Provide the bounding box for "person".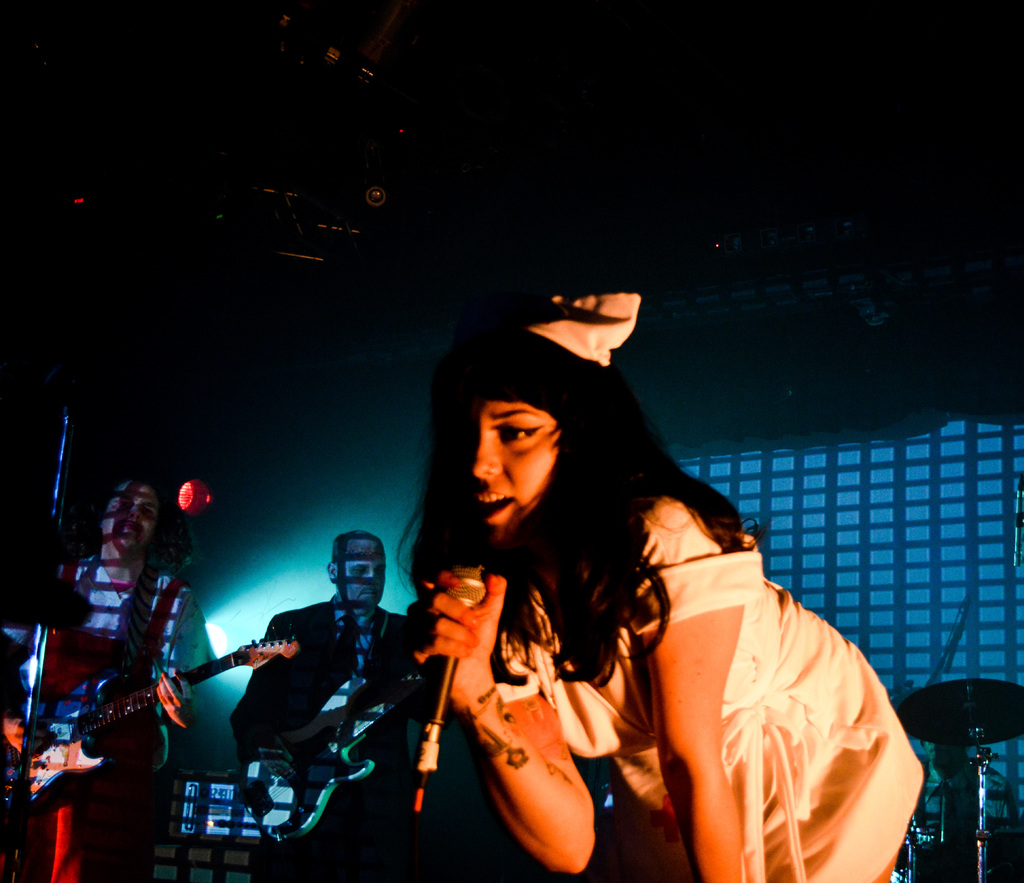
x1=60, y1=468, x2=212, y2=880.
